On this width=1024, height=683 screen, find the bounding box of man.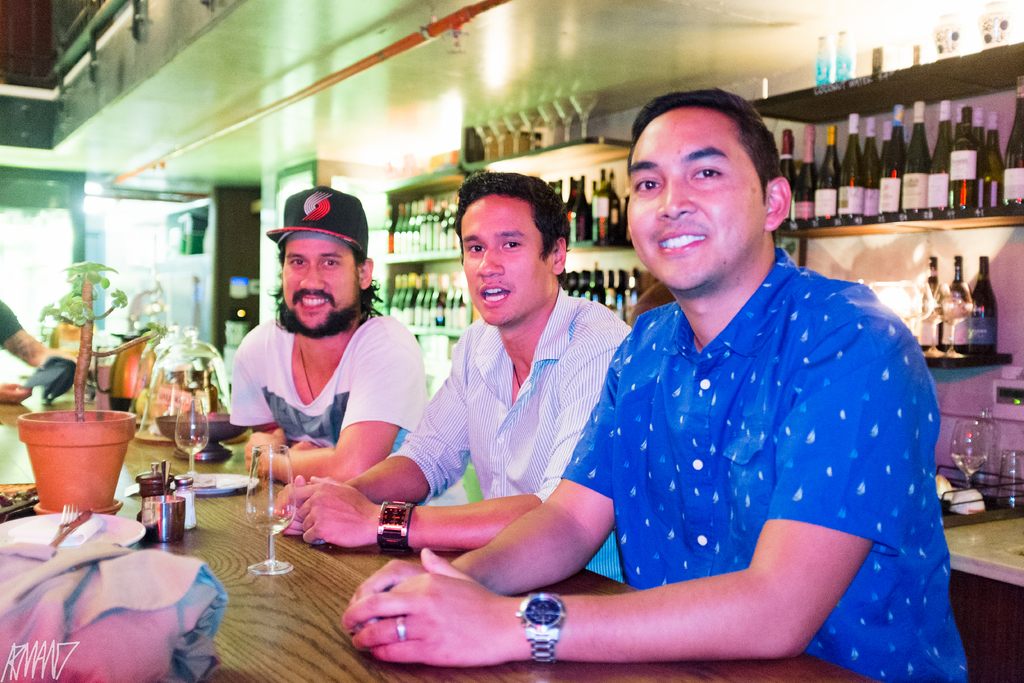
Bounding box: (left=228, top=183, right=472, bottom=506).
